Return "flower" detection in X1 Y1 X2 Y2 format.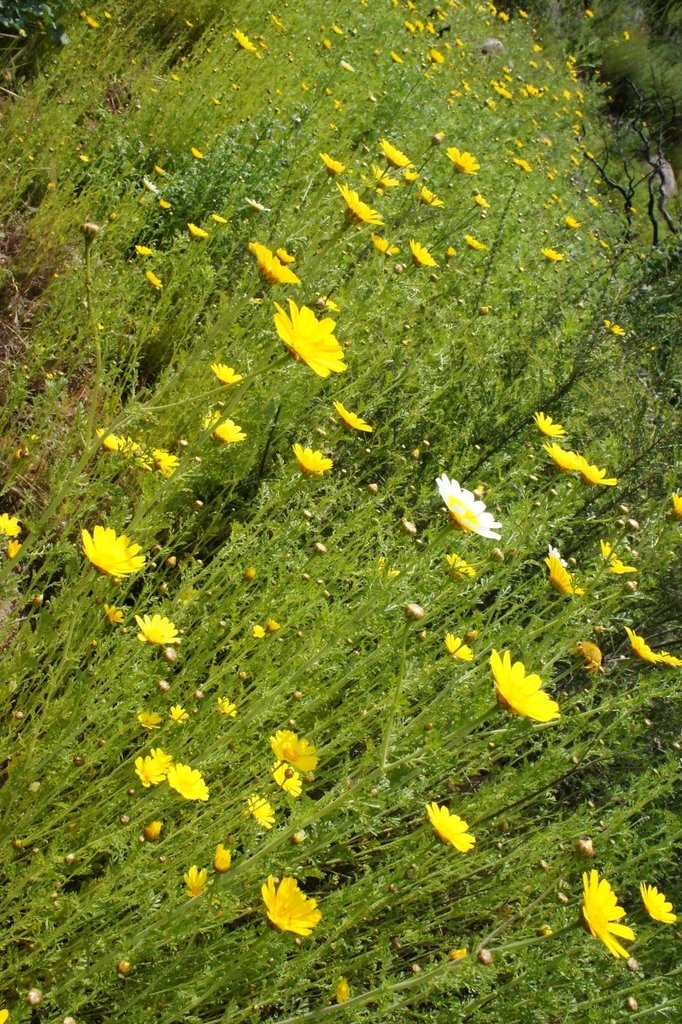
576 638 610 678.
